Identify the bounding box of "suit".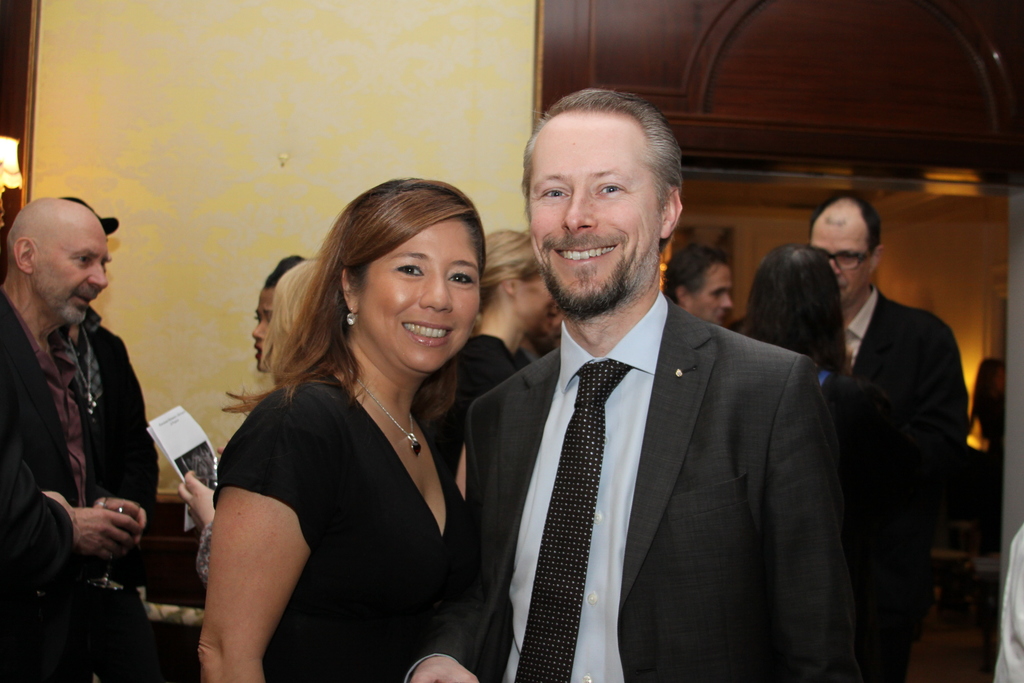
[54,306,161,545].
